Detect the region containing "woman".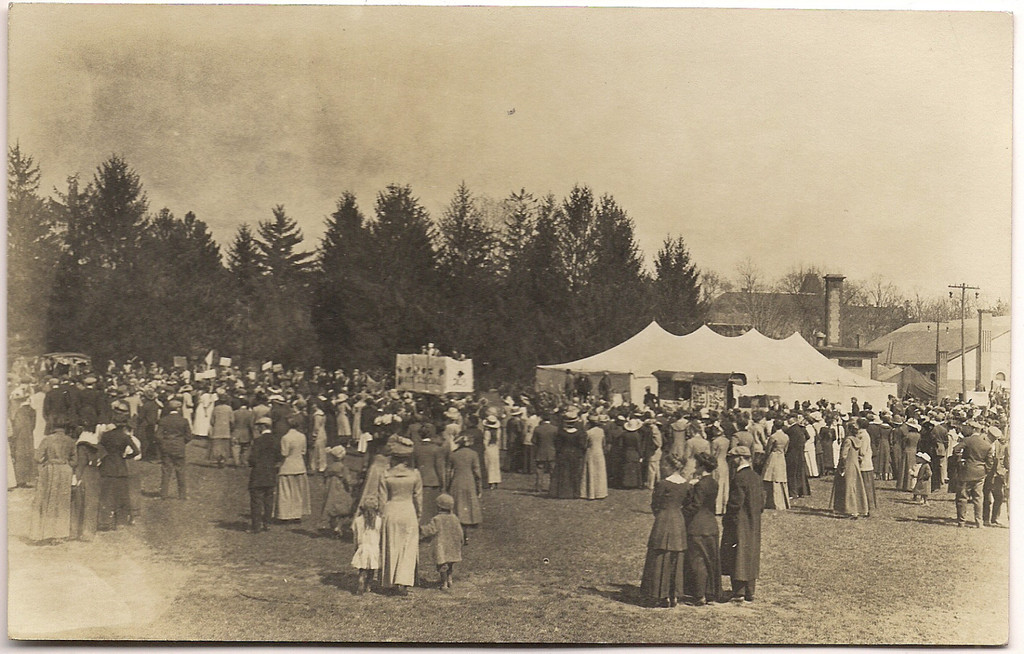
bbox=[897, 416, 920, 491].
